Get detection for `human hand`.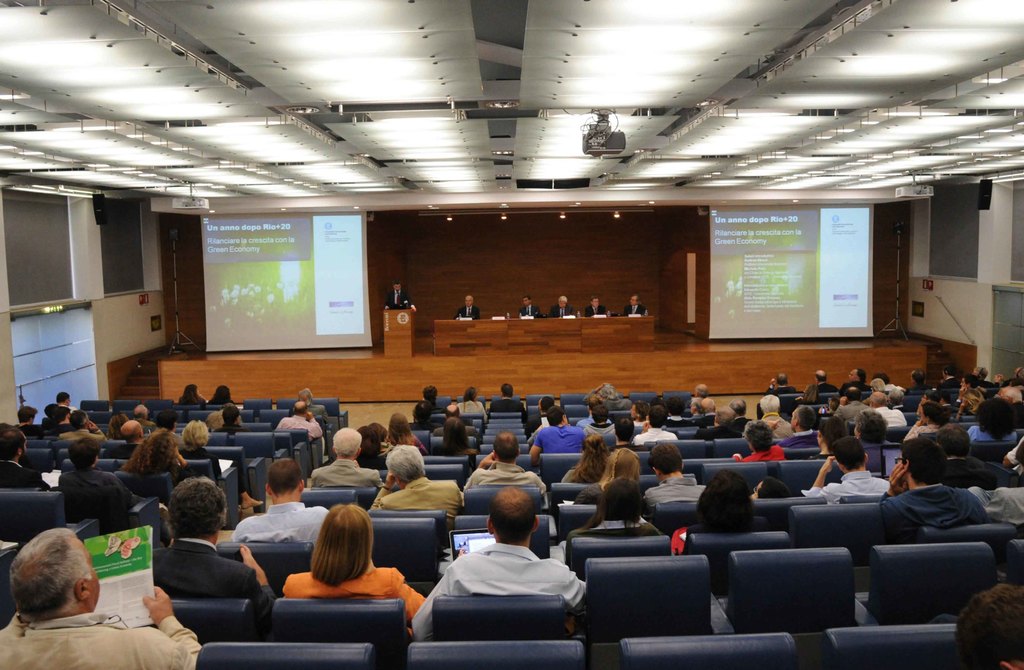
Detection: detection(643, 420, 652, 433).
